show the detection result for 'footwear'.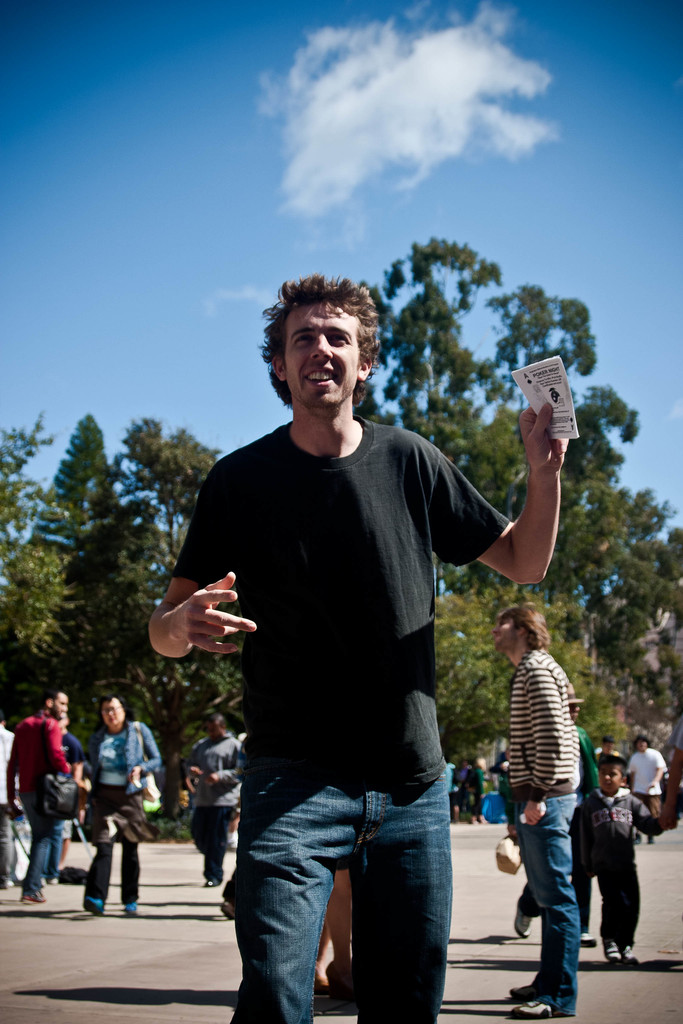
Rect(515, 902, 534, 940).
